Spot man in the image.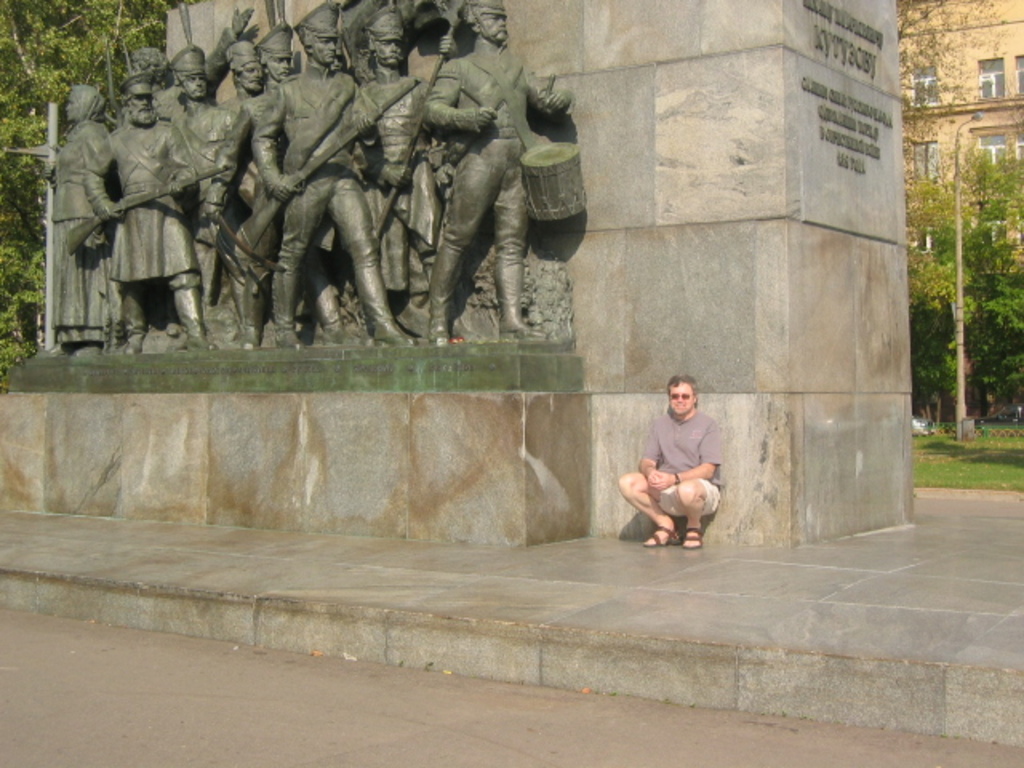
man found at region(427, 0, 576, 344).
